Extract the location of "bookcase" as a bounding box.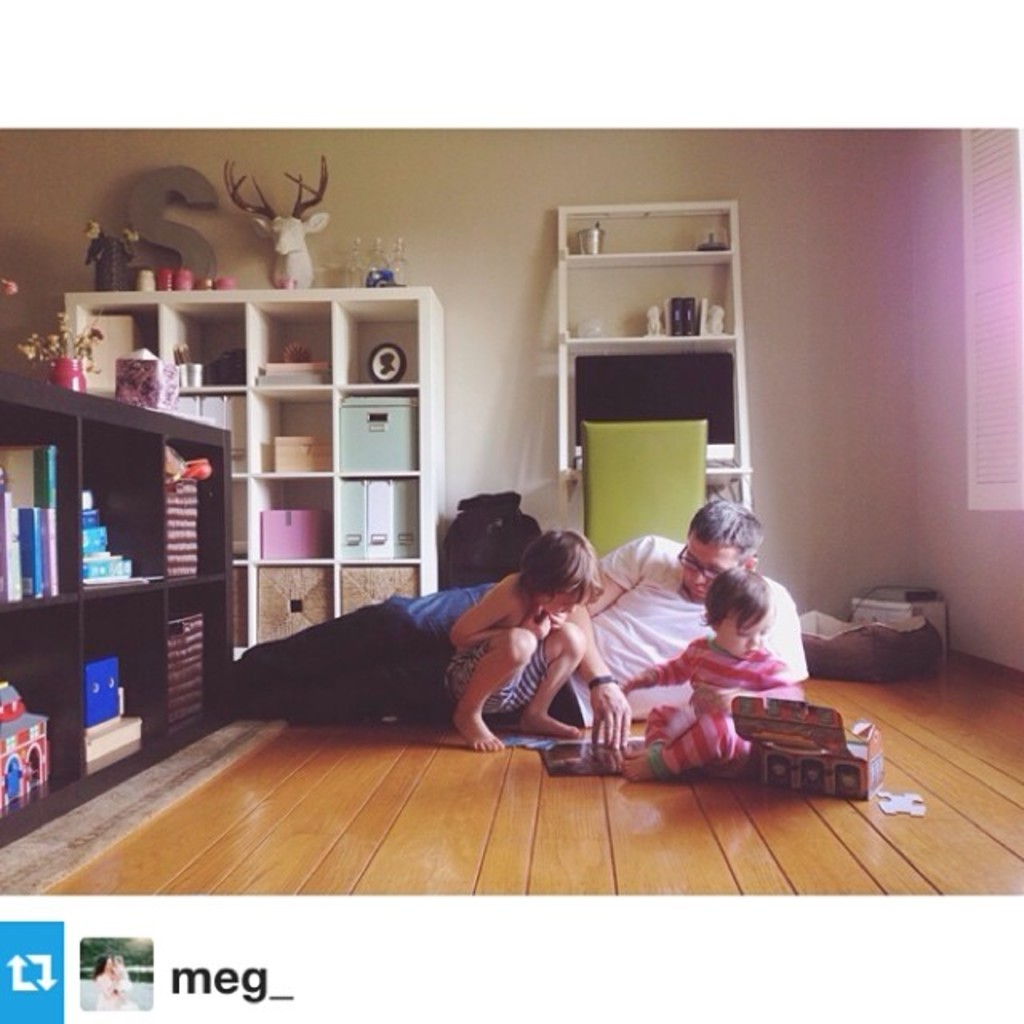
0/363/238/861.
